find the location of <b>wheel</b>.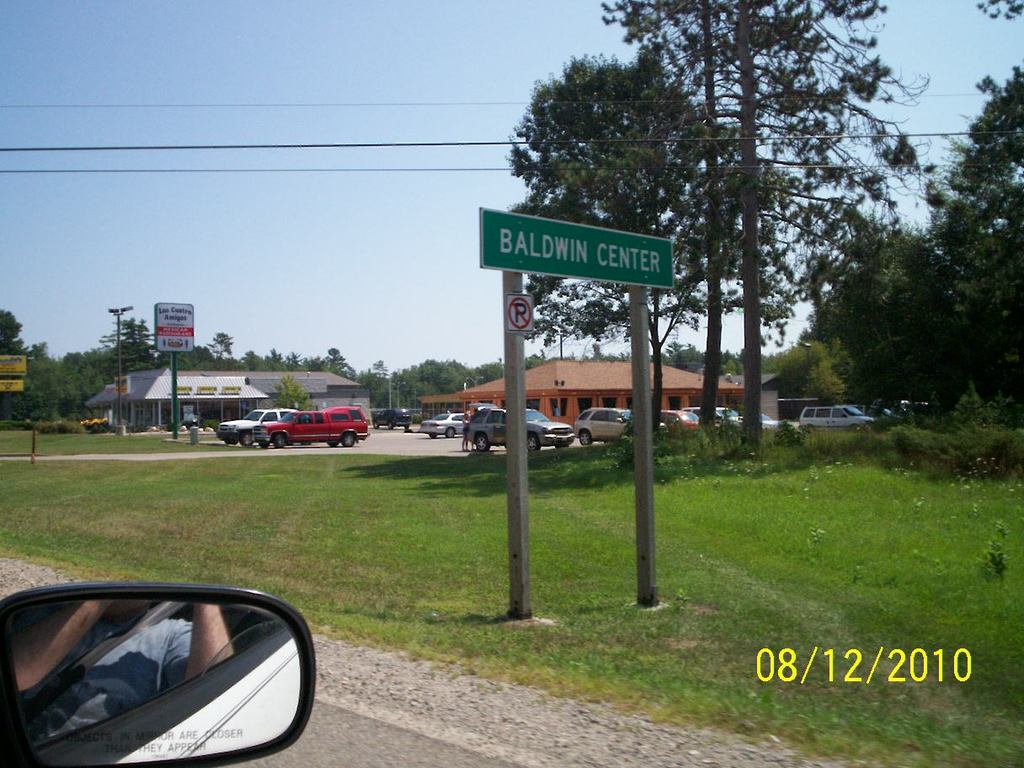
Location: [387, 419, 397, 428].
